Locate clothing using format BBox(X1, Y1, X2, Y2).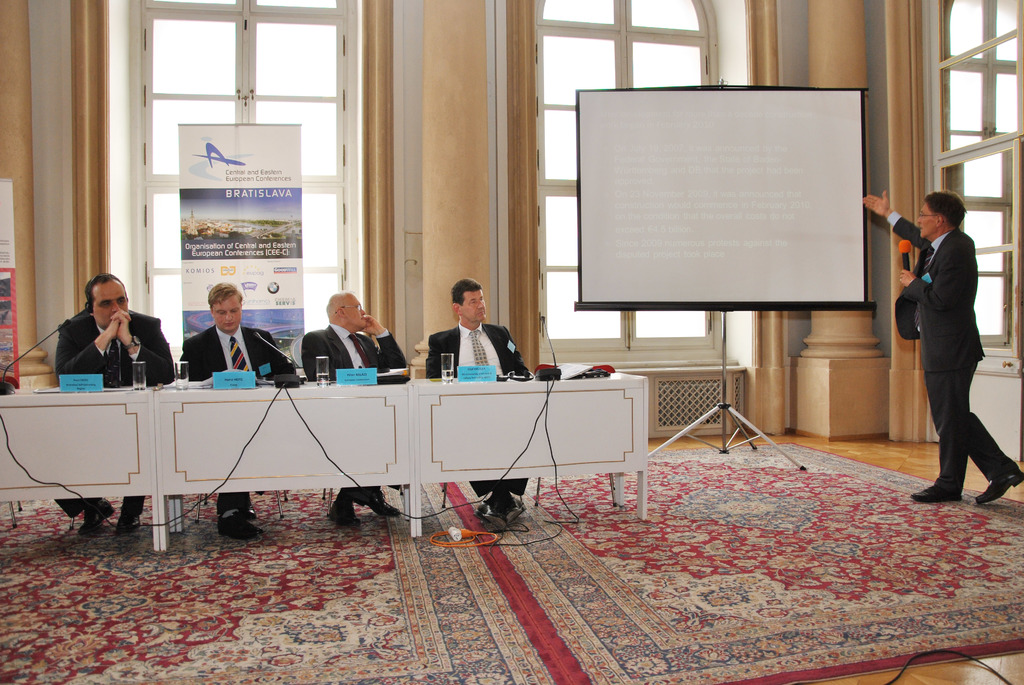
BBox(424, 320, 535, 498).
